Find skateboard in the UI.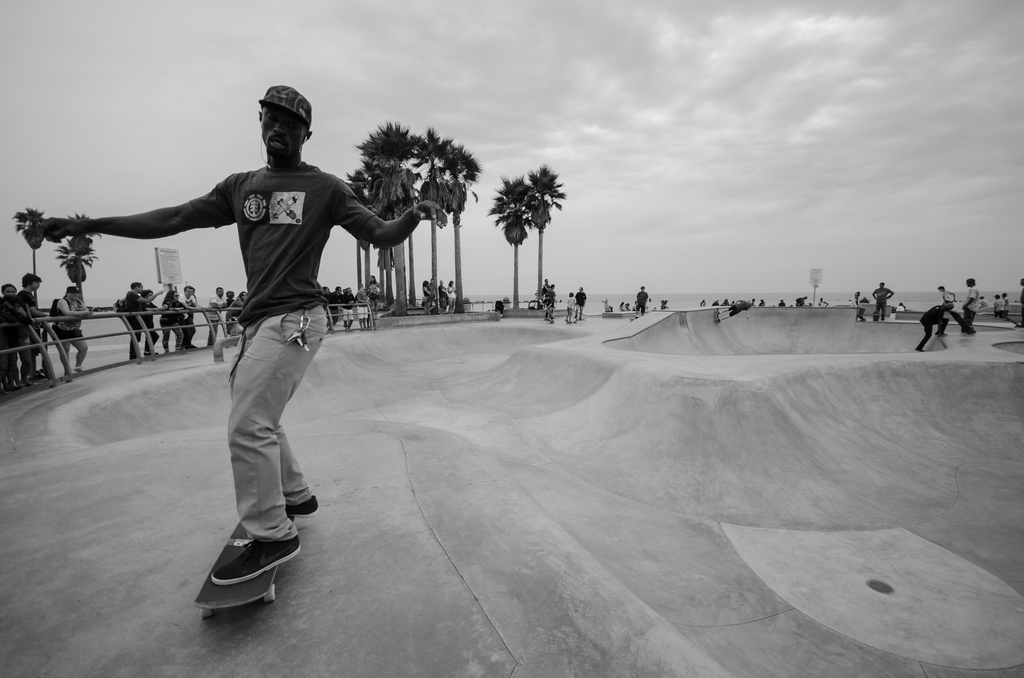
UI element at x1=715 y1=306 x2=720 y2=324.
